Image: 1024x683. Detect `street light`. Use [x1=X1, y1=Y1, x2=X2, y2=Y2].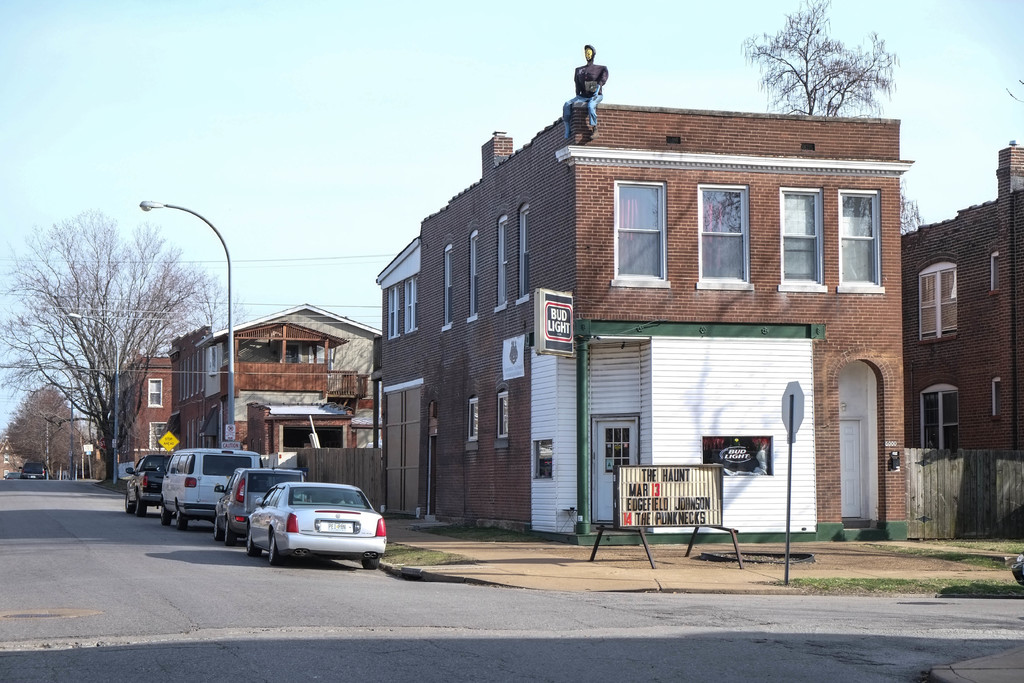
[x1=67, y1=311, x2=120, y2=488].
